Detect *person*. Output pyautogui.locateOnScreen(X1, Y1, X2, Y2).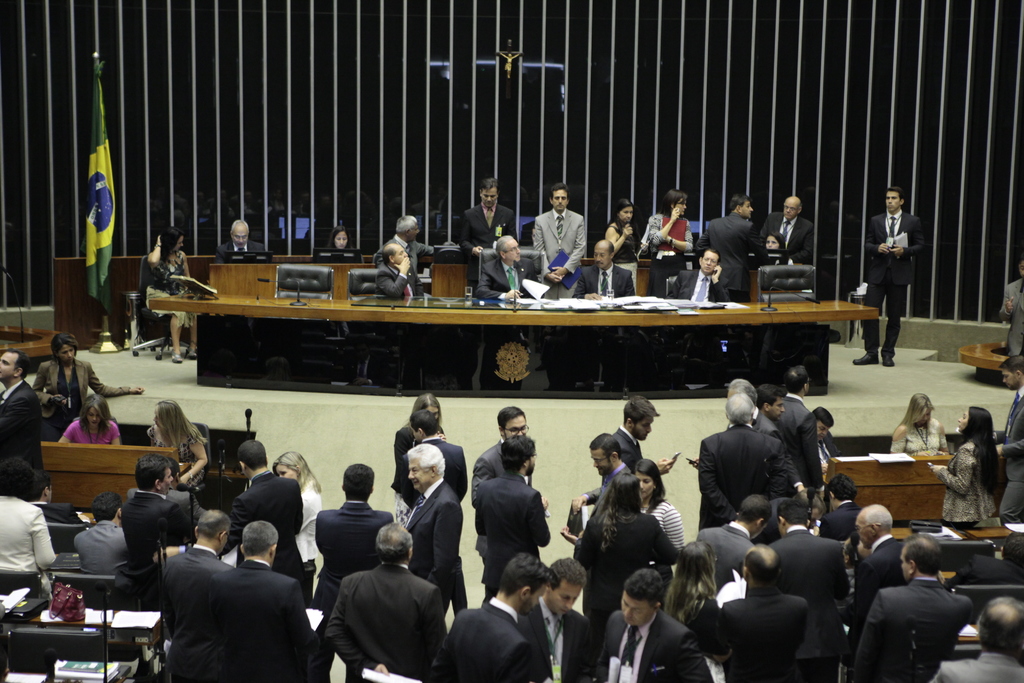
pyautogui.locateOnScreen(566, 240, 637, 300).
